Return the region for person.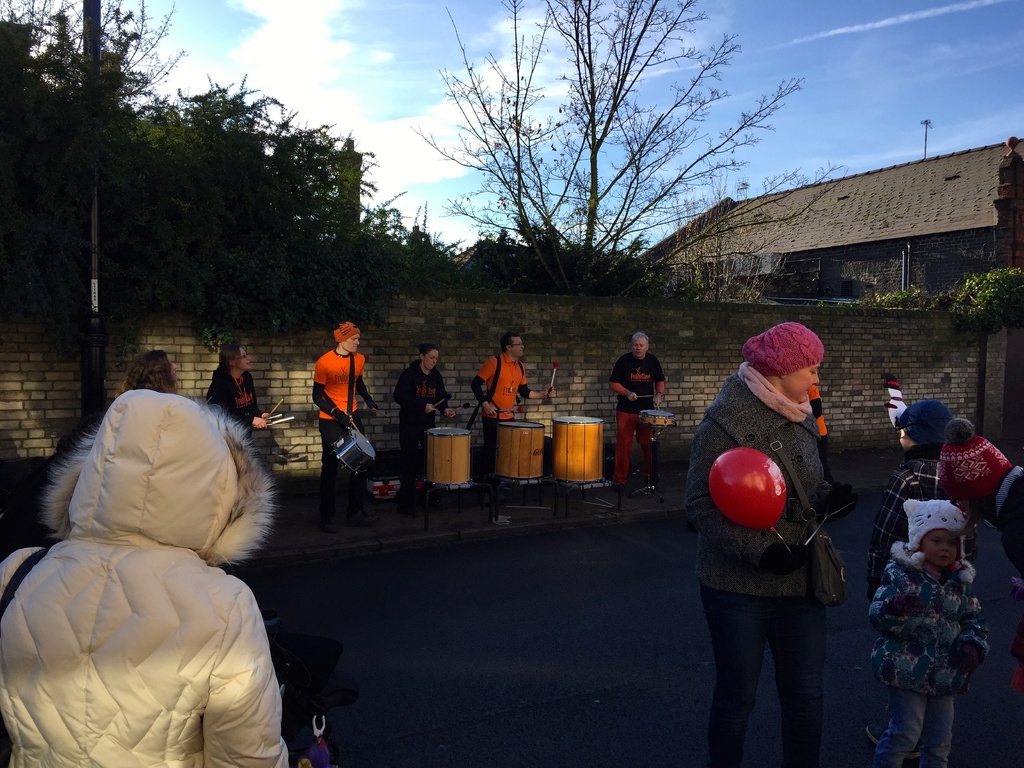
left=608, top=332, right=664, bottom=506.
